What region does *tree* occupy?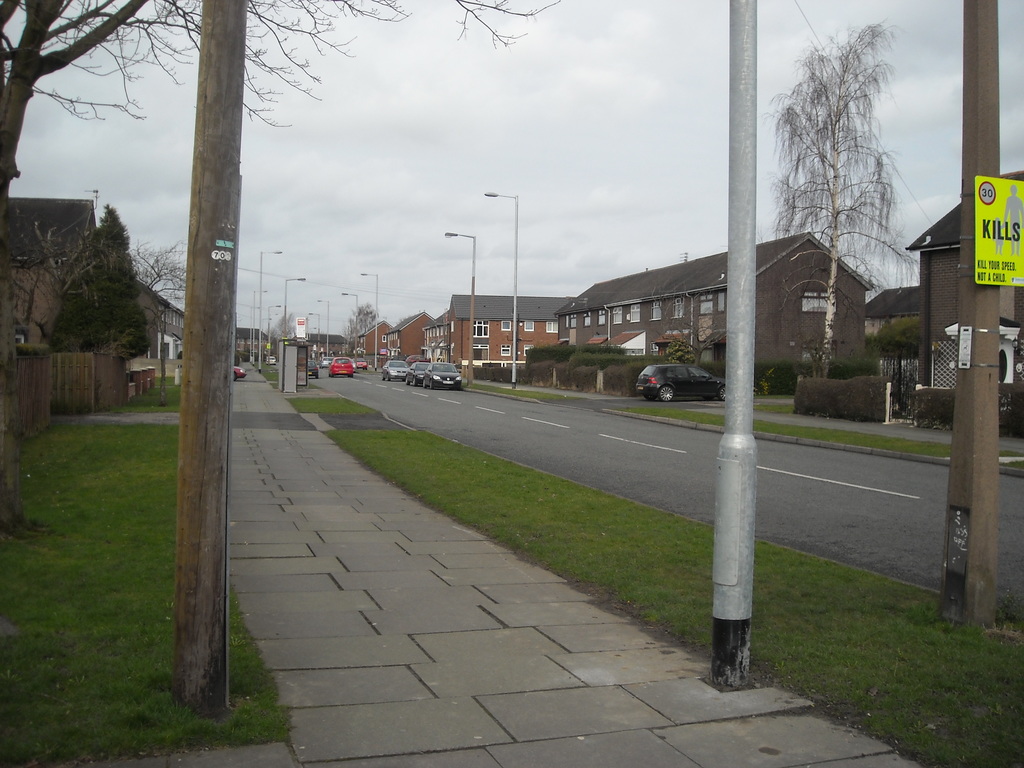
BBox(341, 294, 385, 364).
